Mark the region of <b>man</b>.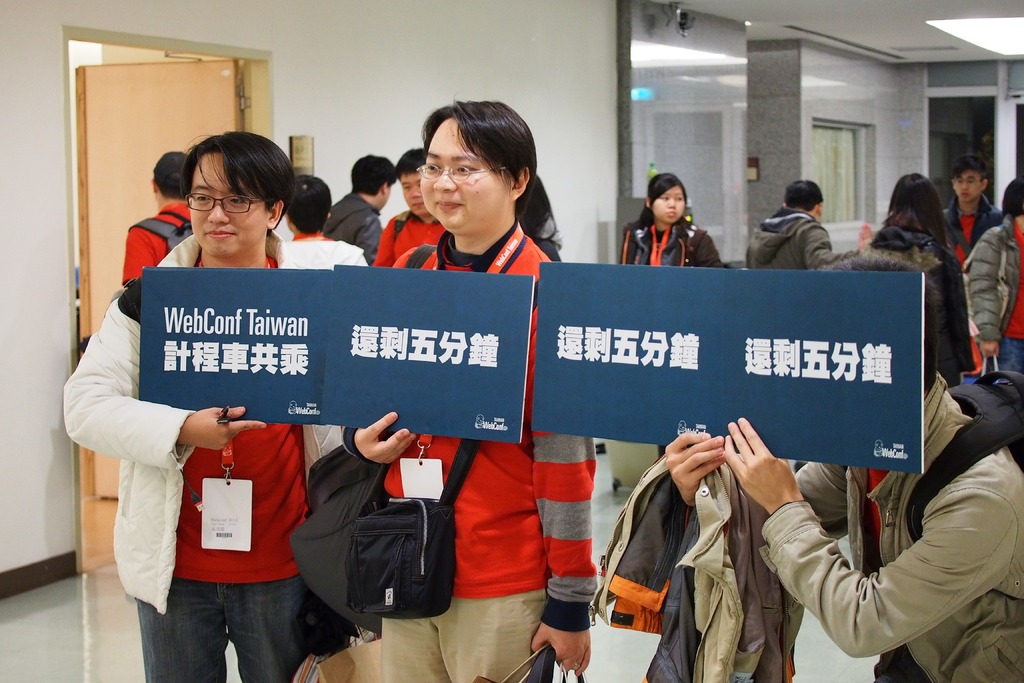
Region: region(744, 177, 837, 279).
